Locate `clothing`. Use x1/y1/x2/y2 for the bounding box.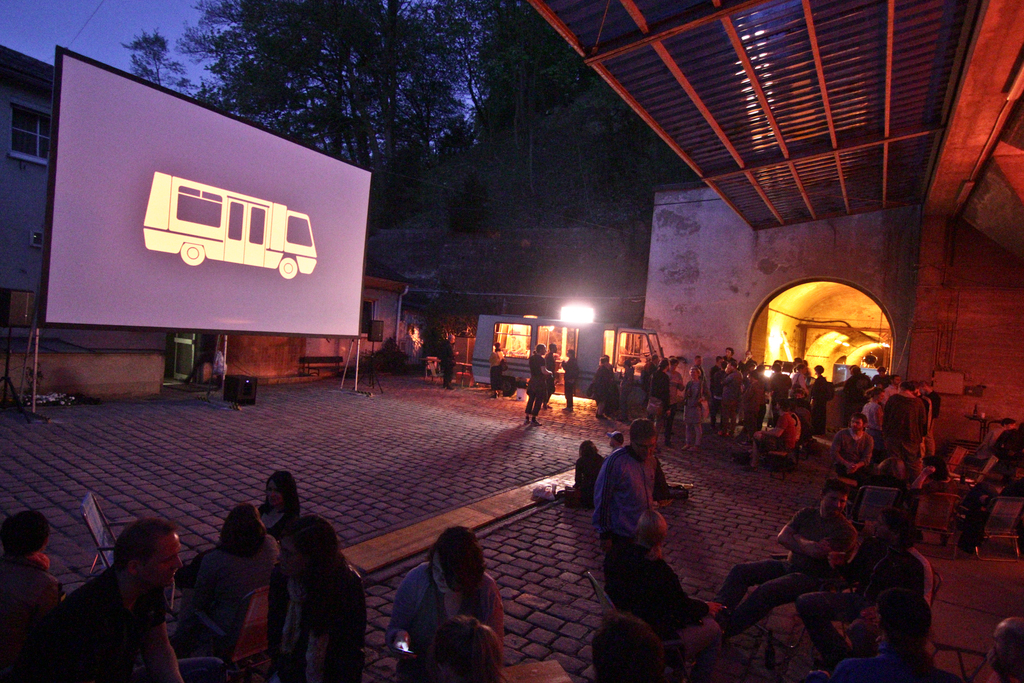
522/355/546/414.
